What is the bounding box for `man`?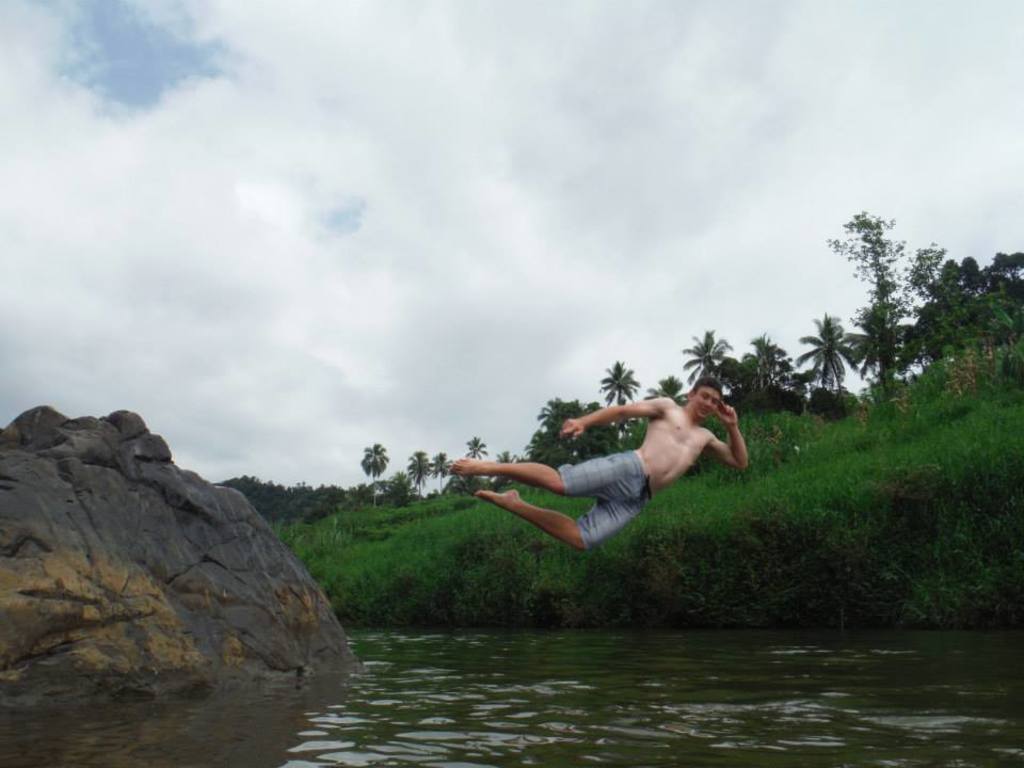
bbox=[451, 378, 746, 551].
